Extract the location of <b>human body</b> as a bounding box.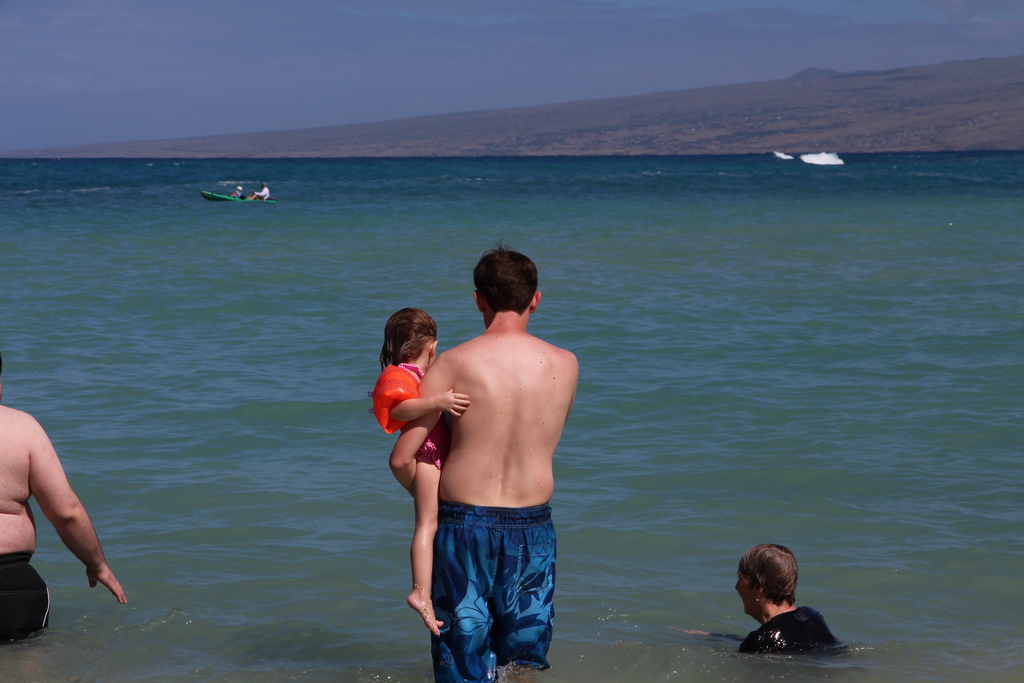
bbox=(367, 299, 472, 635).
